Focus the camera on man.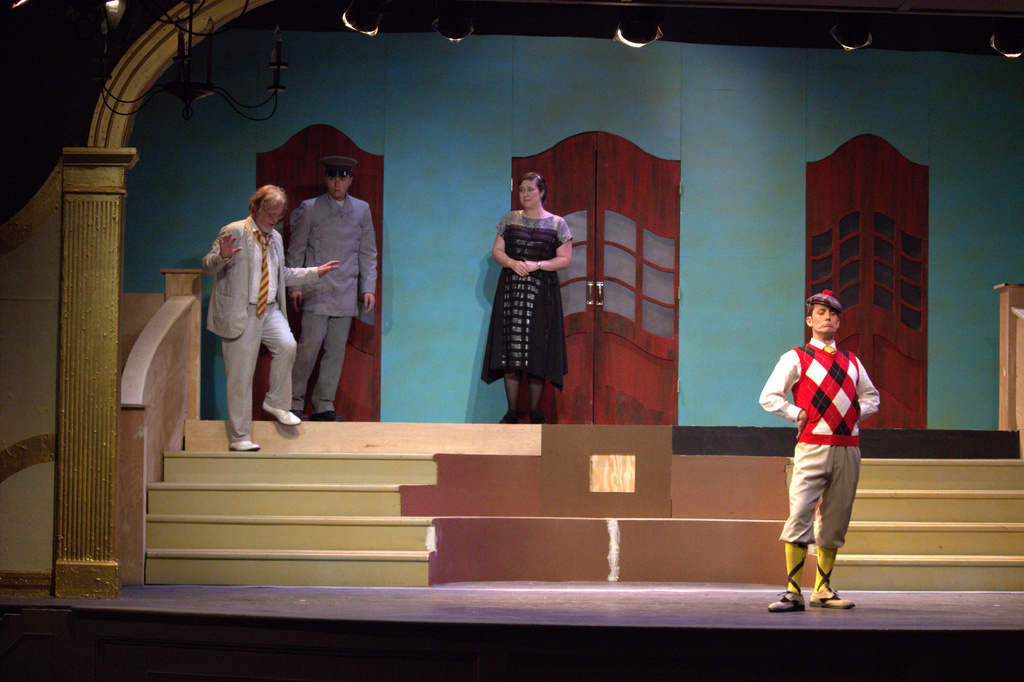
Focus region: <box>291,156,380,423</box>.
